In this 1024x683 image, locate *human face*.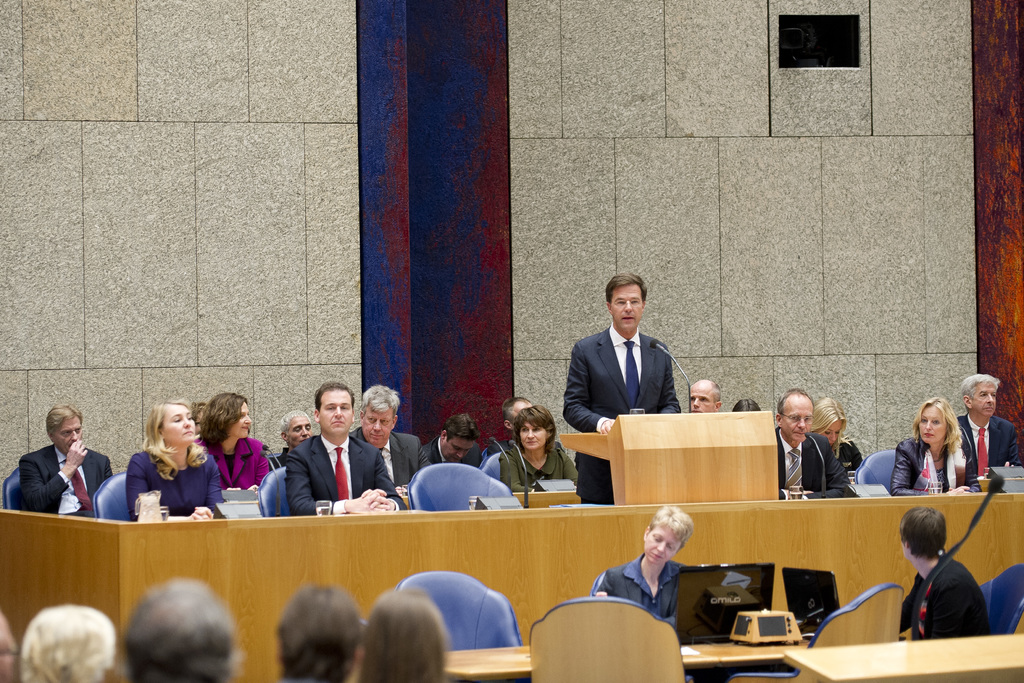
Bounding box: bbox=(162, 409, 195, 440).
